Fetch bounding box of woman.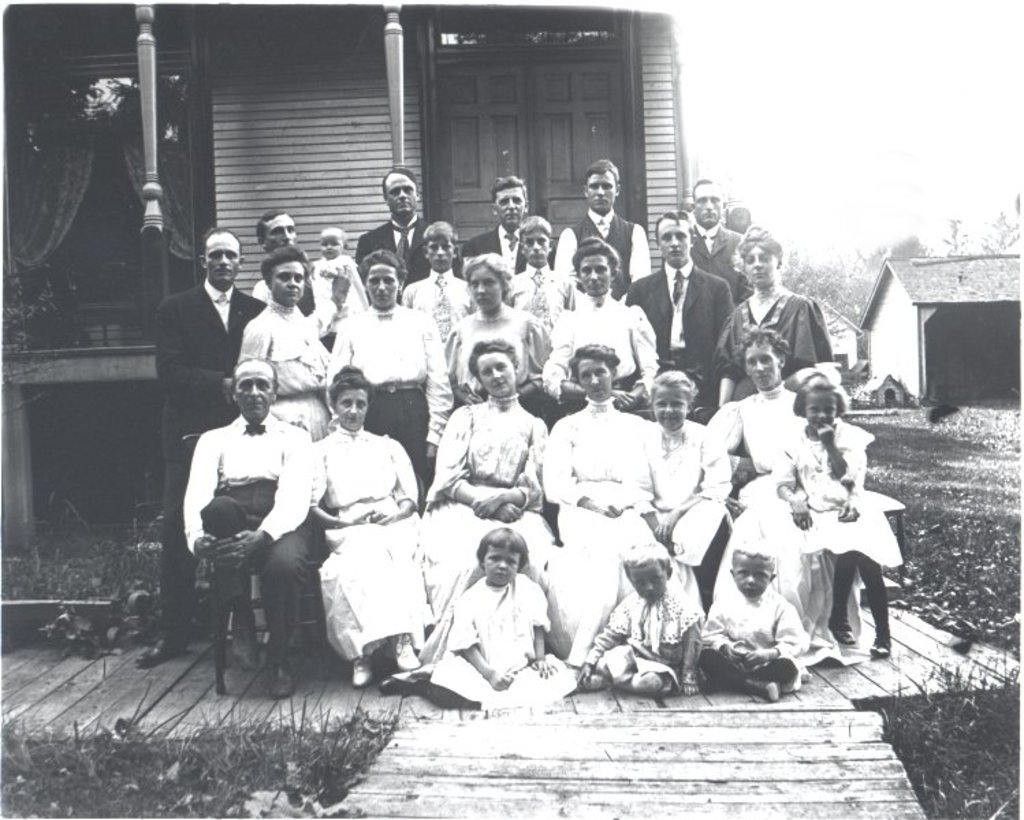
Bbox: <bbox>535, 343, 647, 685</bbox>.
